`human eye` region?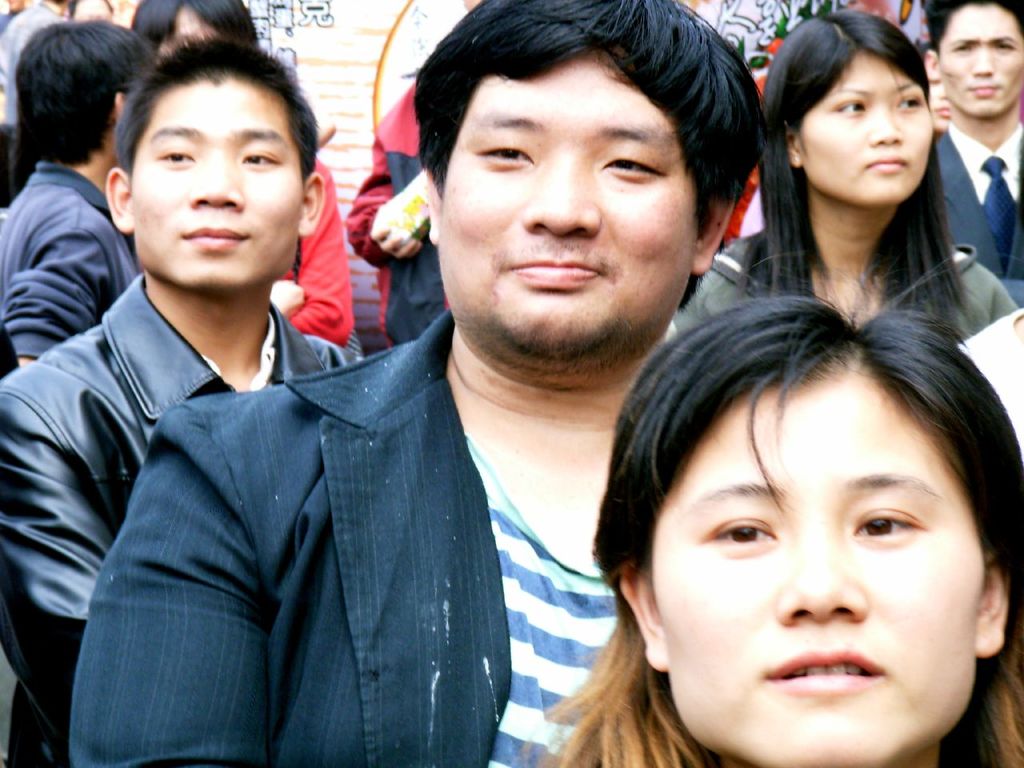
box=[238, 147, 277, 167]
